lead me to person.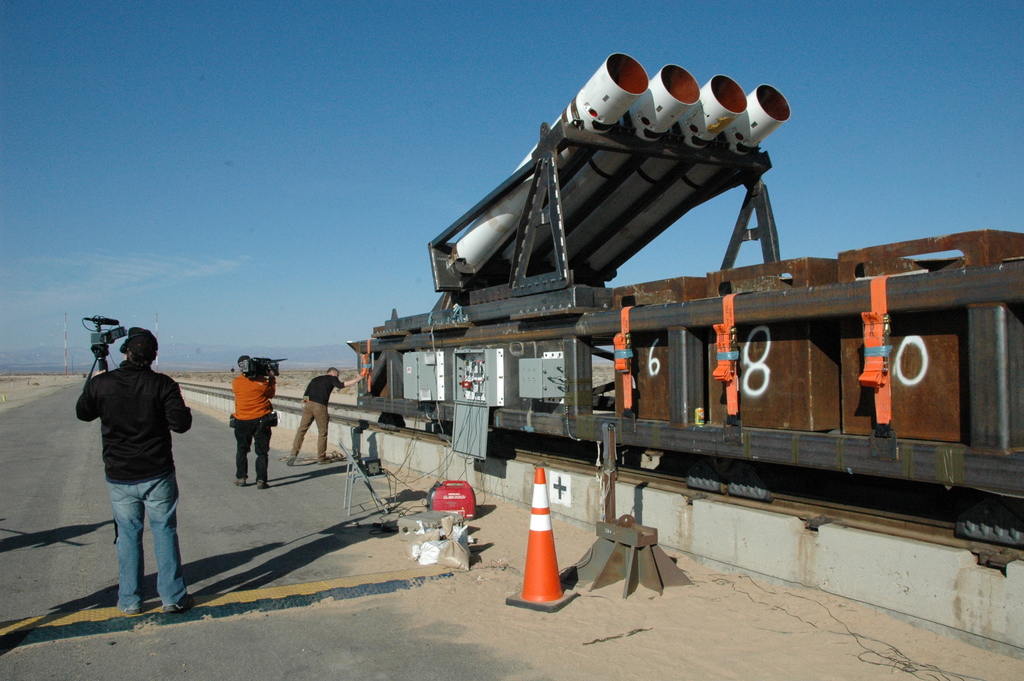
Lead to bbox(228, 354, 281, 494).
